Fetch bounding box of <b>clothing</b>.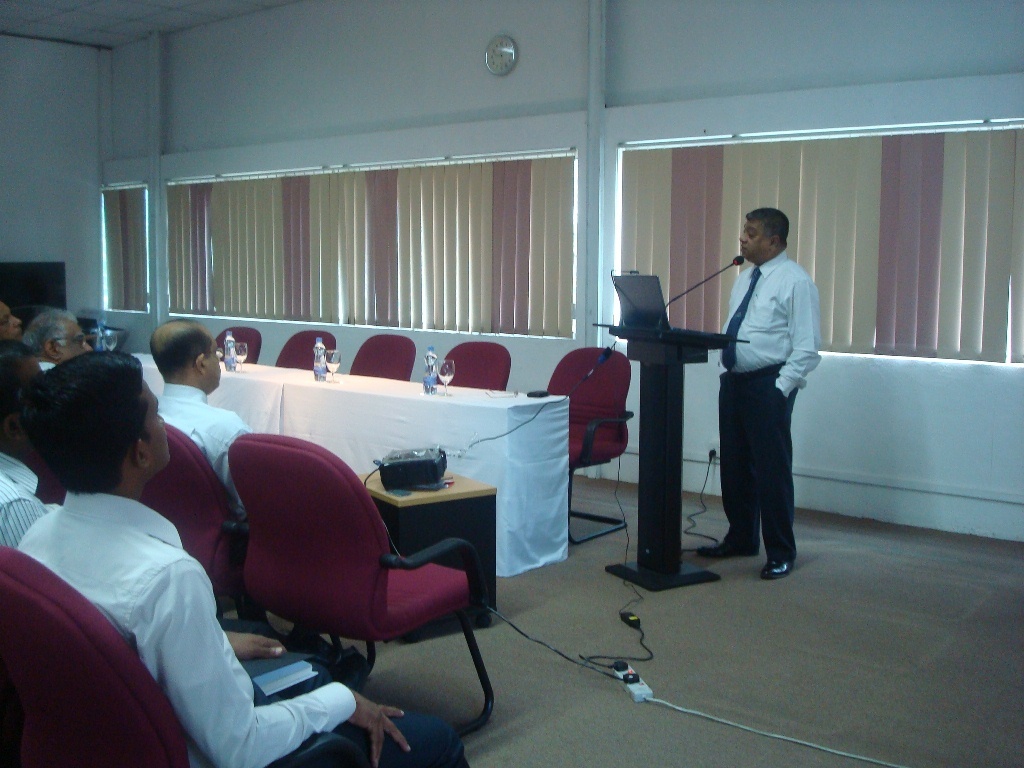
Bbox: x1=0, y1=449, x2=56, y2=554.
